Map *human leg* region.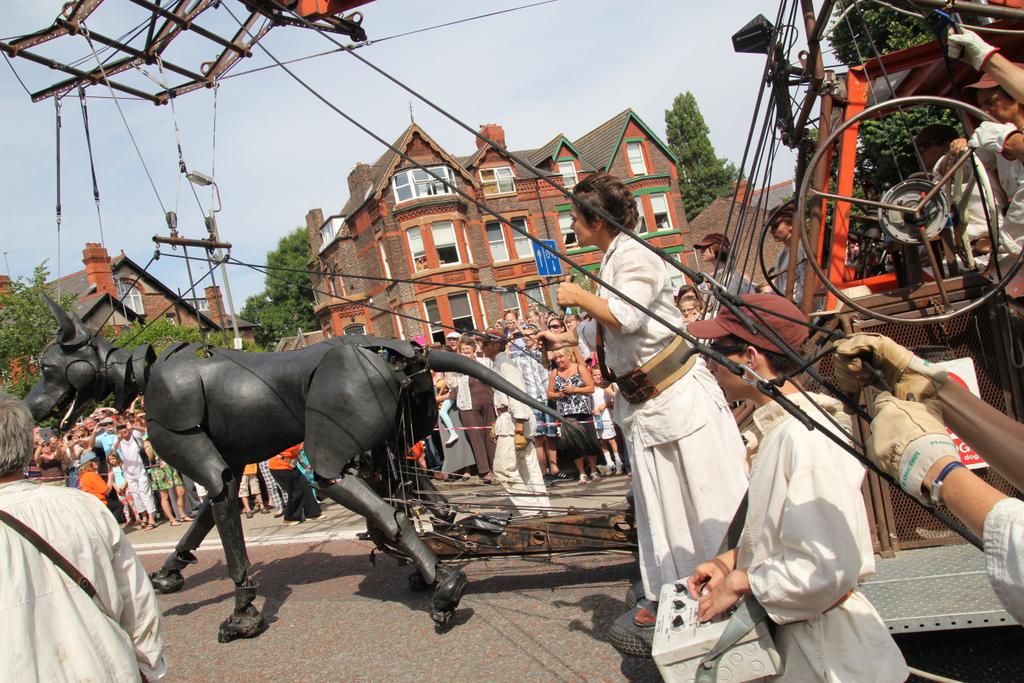
Mapped to (left=560, top=412, right=584, bottom=481).
